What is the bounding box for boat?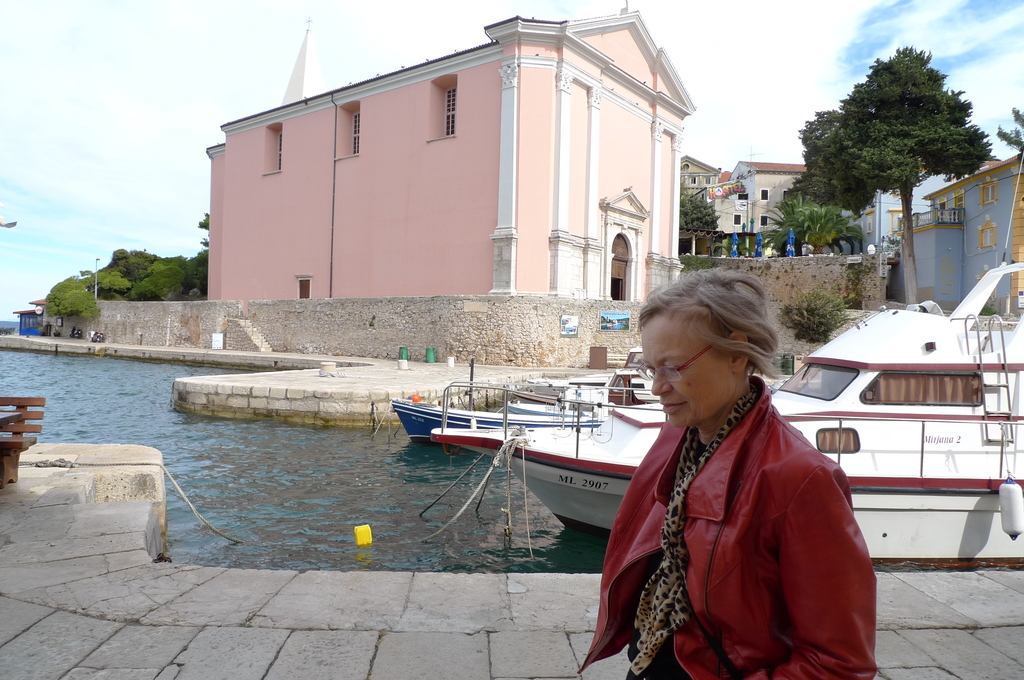
{"left": 383, "top": 387, "right": 605, "bottom": 471}.
